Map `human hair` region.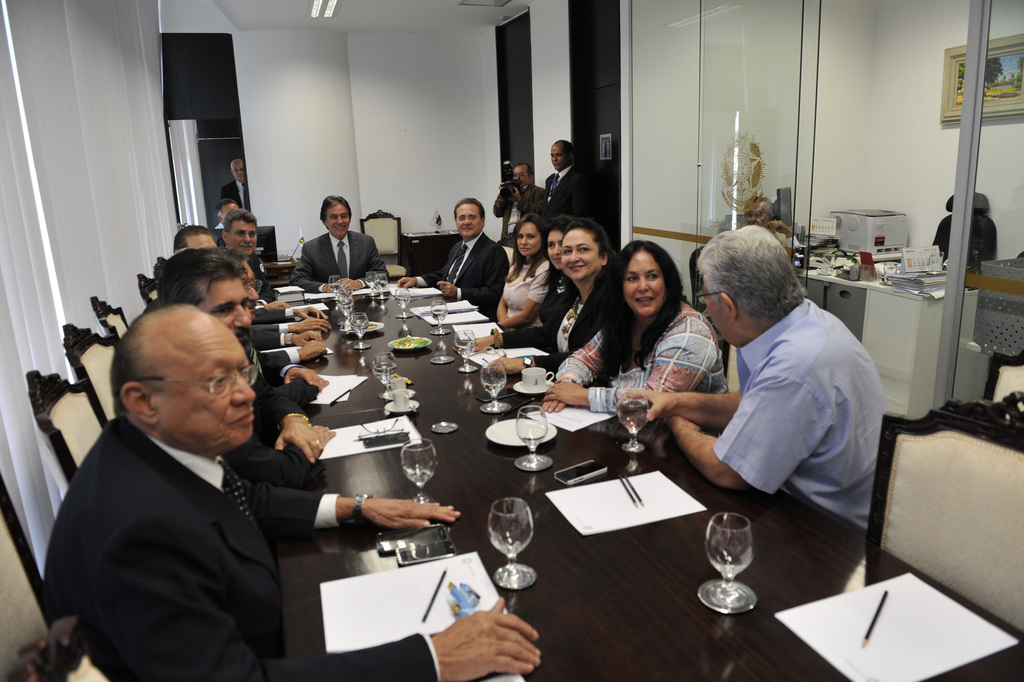
Mapped to 557:217:619:301.
